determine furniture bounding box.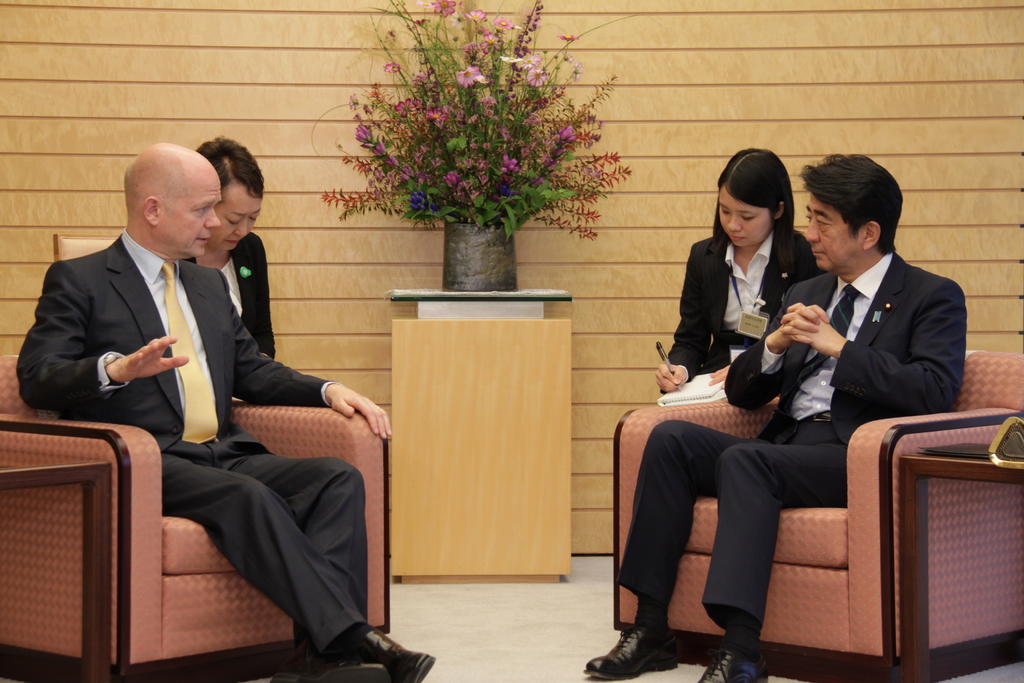
Determined: (left=611, top=347, right=1023, bottom=682).
